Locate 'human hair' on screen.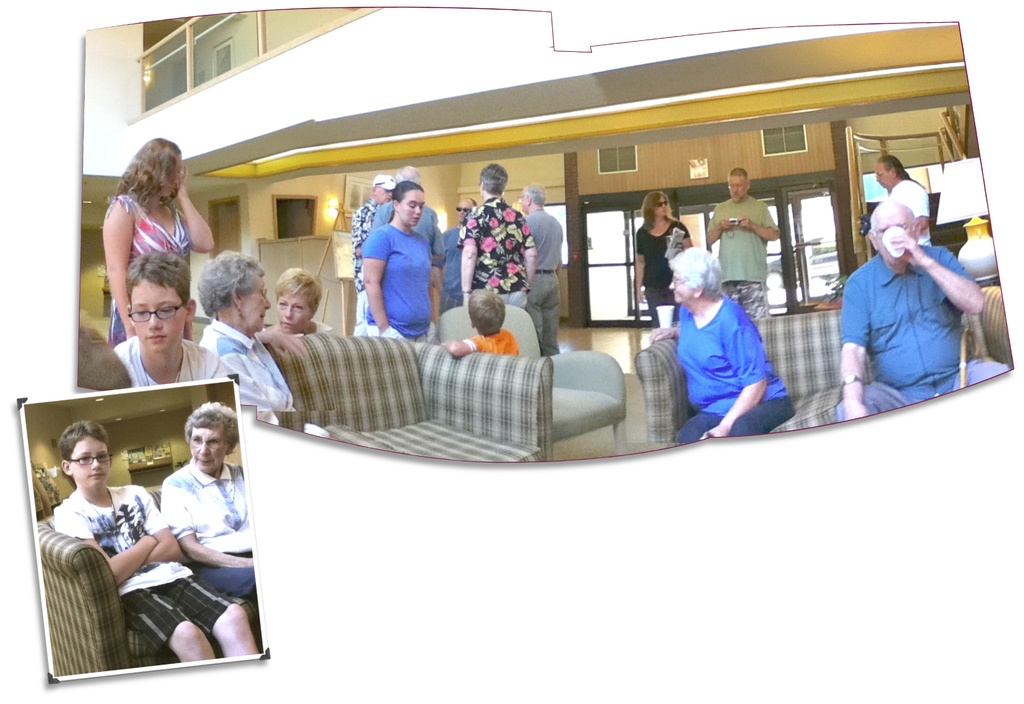
On screen at (x1=125, y1=249, x2=191, y2=303).
